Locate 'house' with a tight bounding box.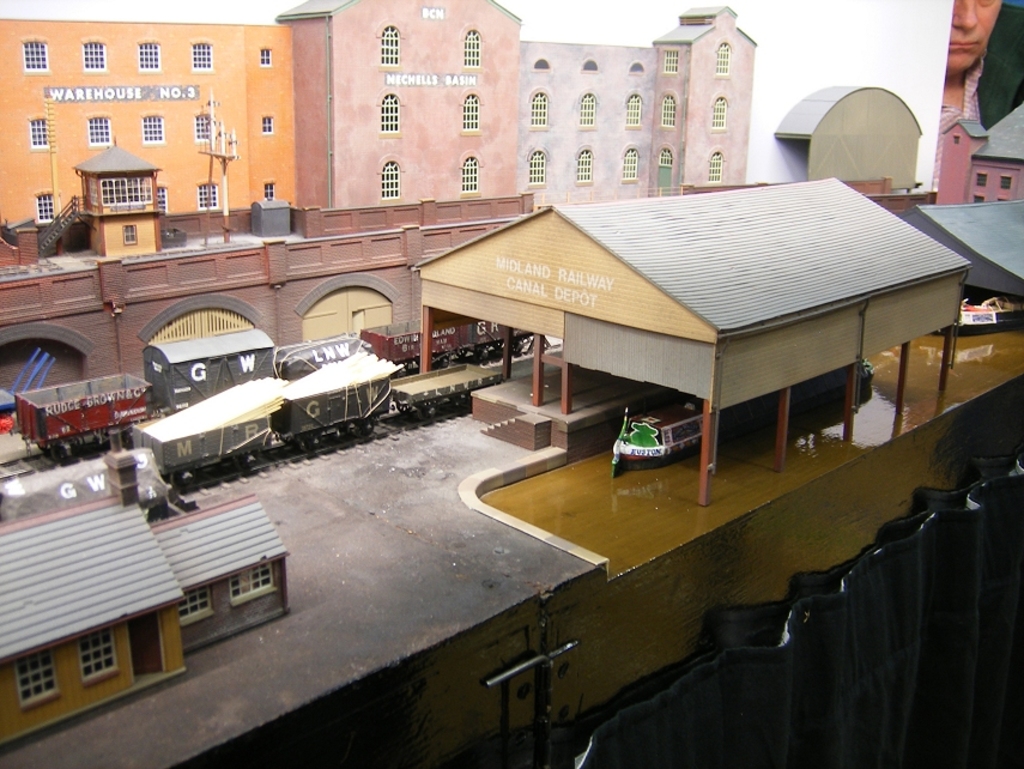
bbox(273, 0, 753, 228).
